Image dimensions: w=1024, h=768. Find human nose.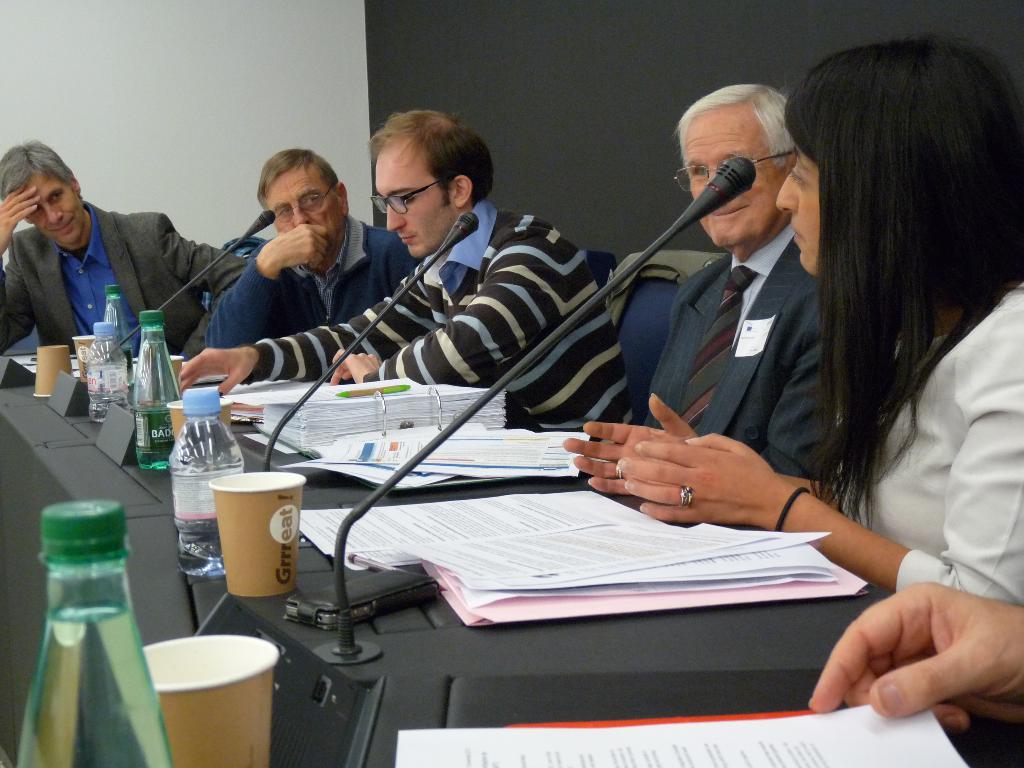
rect(44, 205, 65, 222).
